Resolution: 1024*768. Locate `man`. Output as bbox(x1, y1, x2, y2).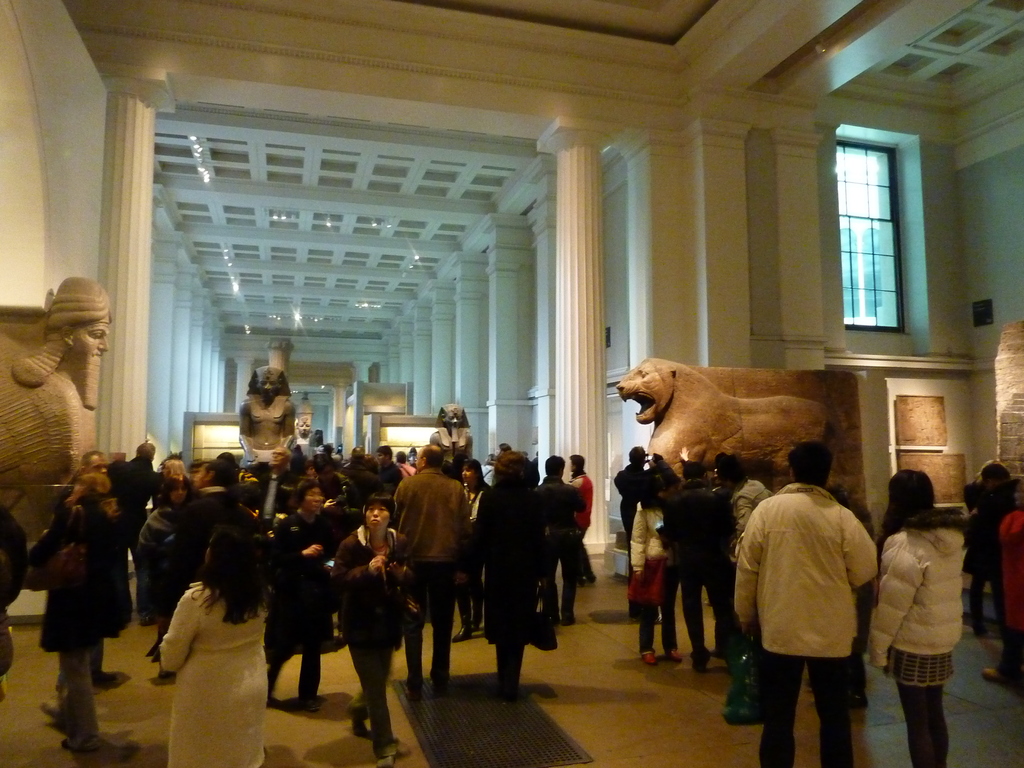
bbox(245, 447, 300, 618).
